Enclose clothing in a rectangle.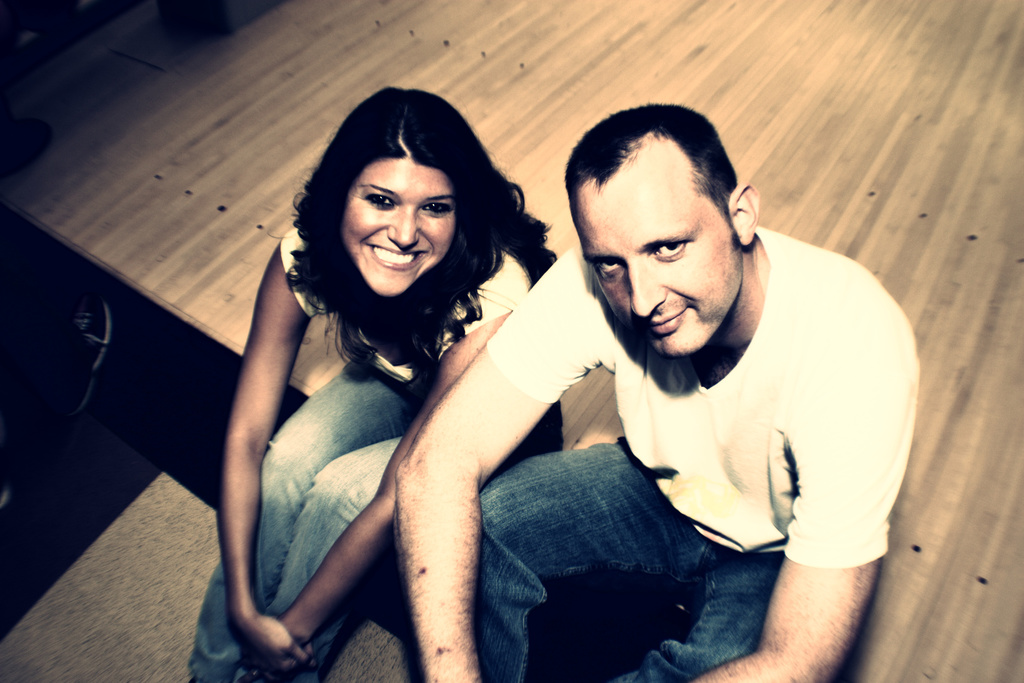
474:220:923:682.
